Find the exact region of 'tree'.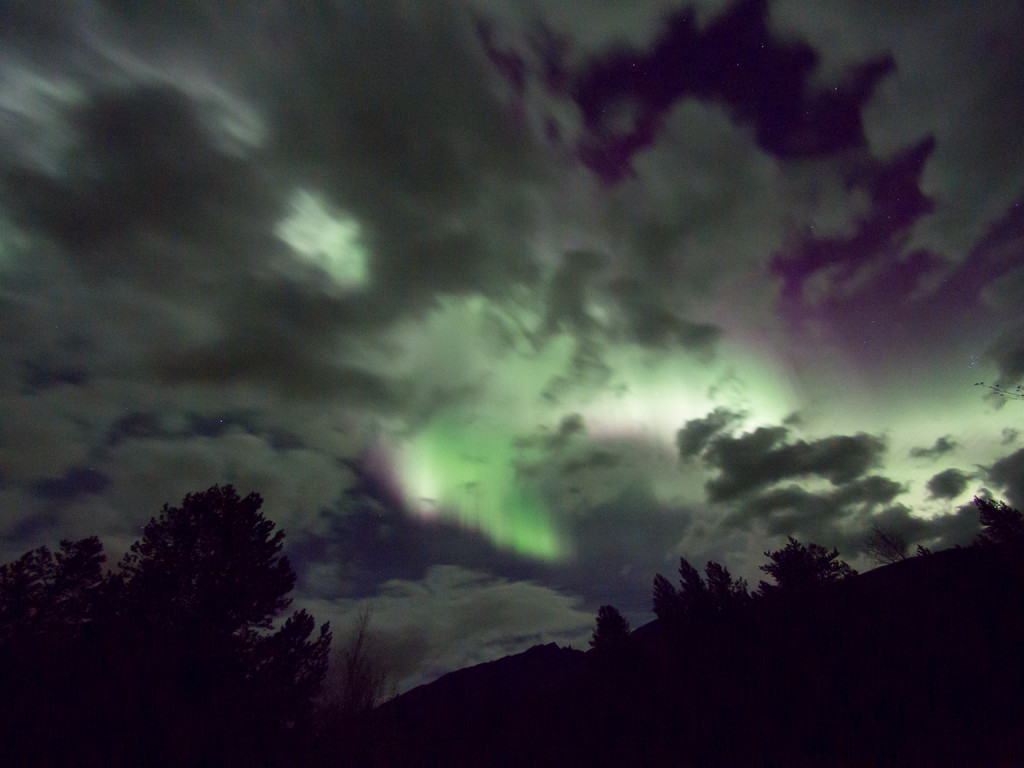
Exact region: <region>0, 538, 123, 688</region>.
